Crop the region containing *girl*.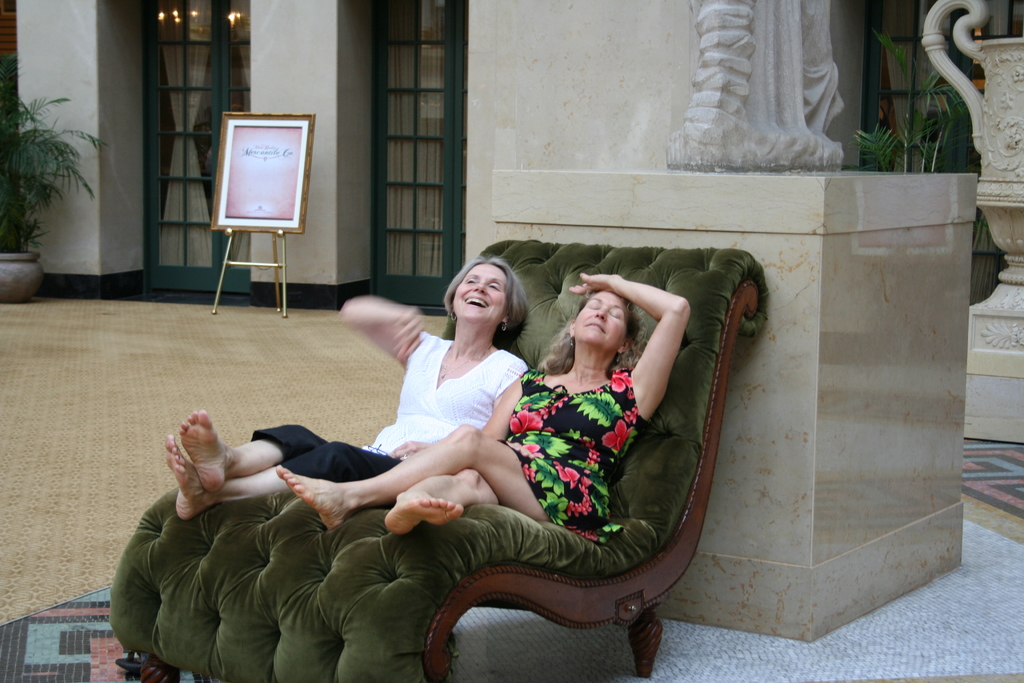
Crop region: {"left": 261, "top": 254, "right": 692, "bottom": 552}.
